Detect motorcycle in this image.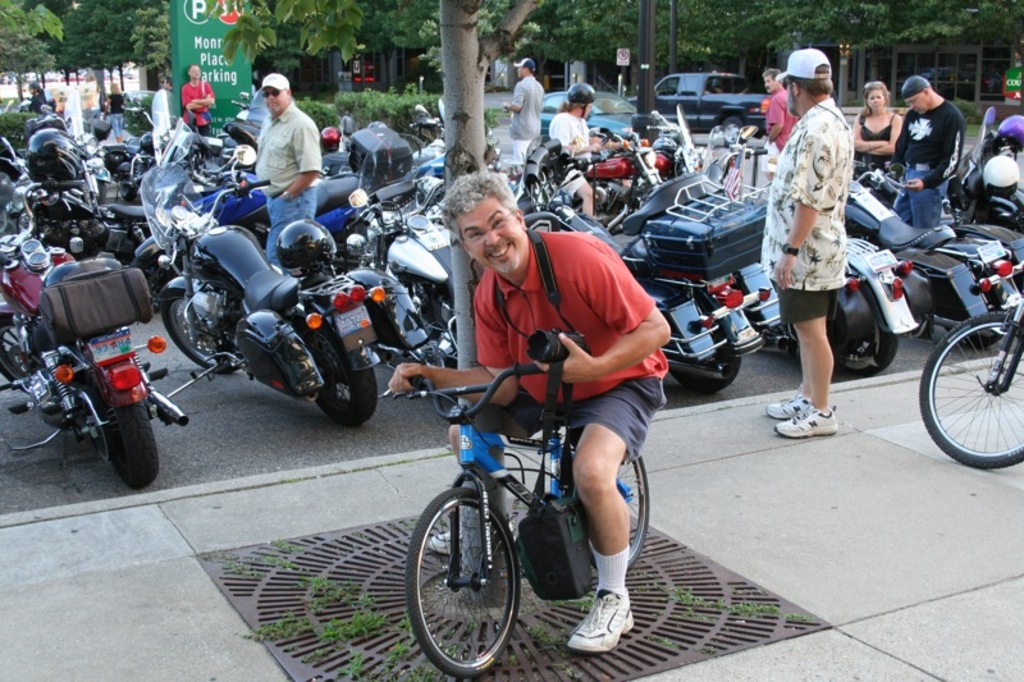
Detection: [left=96, top=90, right=175, bottom=202].
